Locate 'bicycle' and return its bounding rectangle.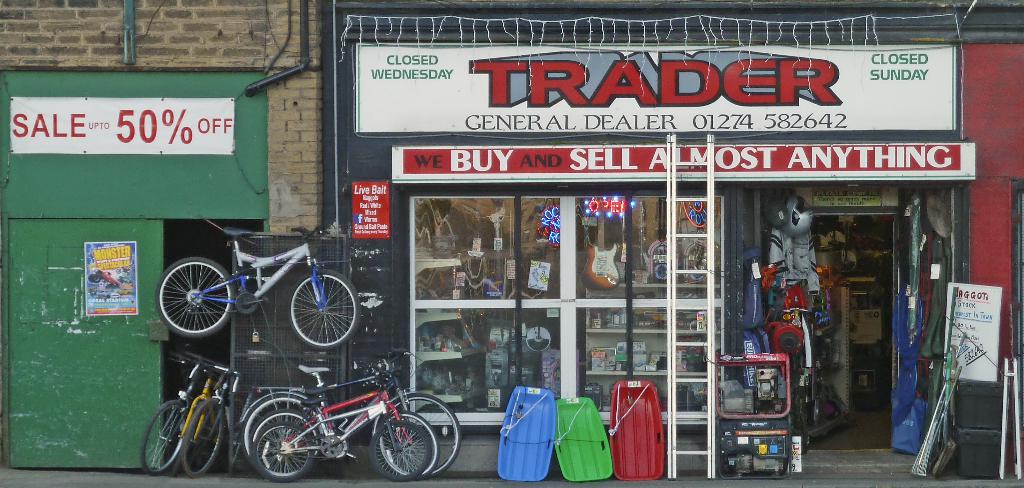
x1=180 y1=361 x2=245 y2=478.
